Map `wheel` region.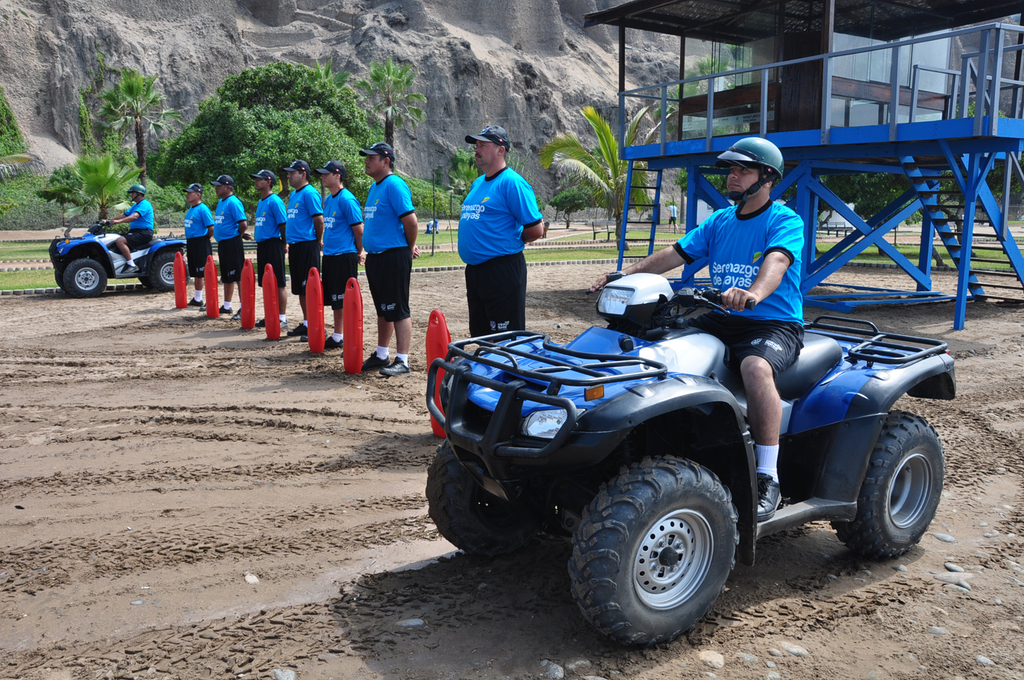
Mapped to 151/254/190/291.
